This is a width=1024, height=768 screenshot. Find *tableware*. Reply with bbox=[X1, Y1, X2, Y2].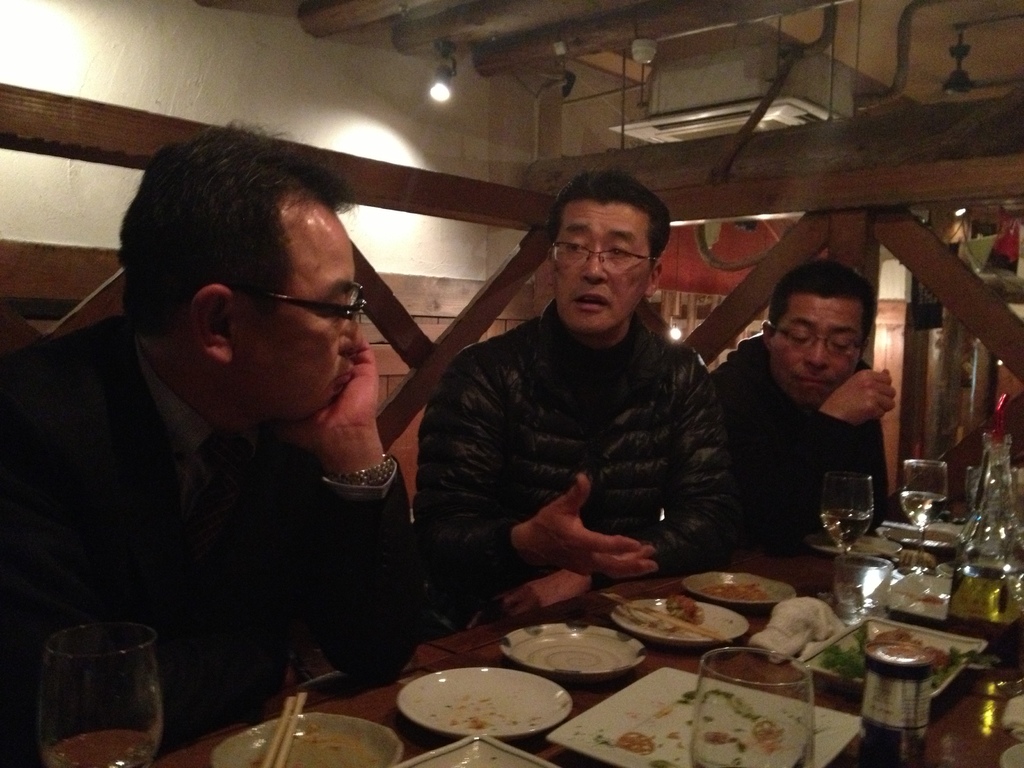
bbox=[504, 610, 646, 678].
